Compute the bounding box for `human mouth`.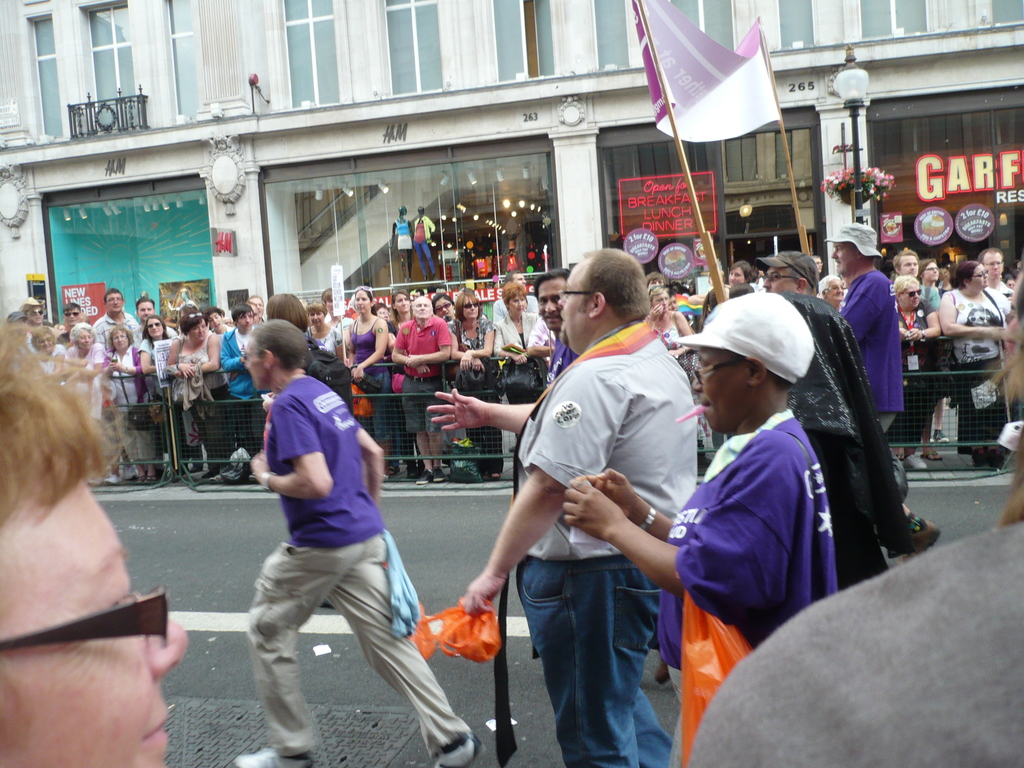
bbox=(314, 321, 319, 327).
